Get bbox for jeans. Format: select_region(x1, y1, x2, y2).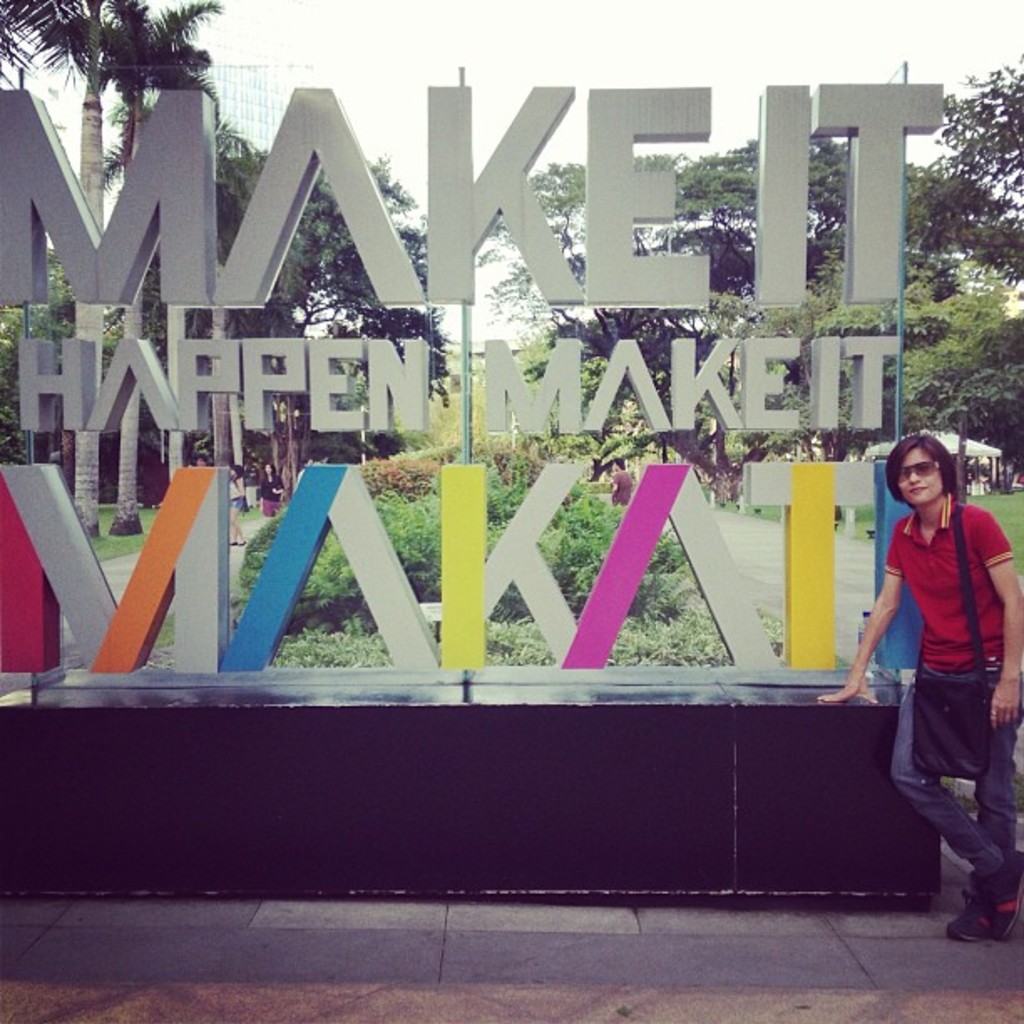
select_region(880, 671, 1007, 944).
